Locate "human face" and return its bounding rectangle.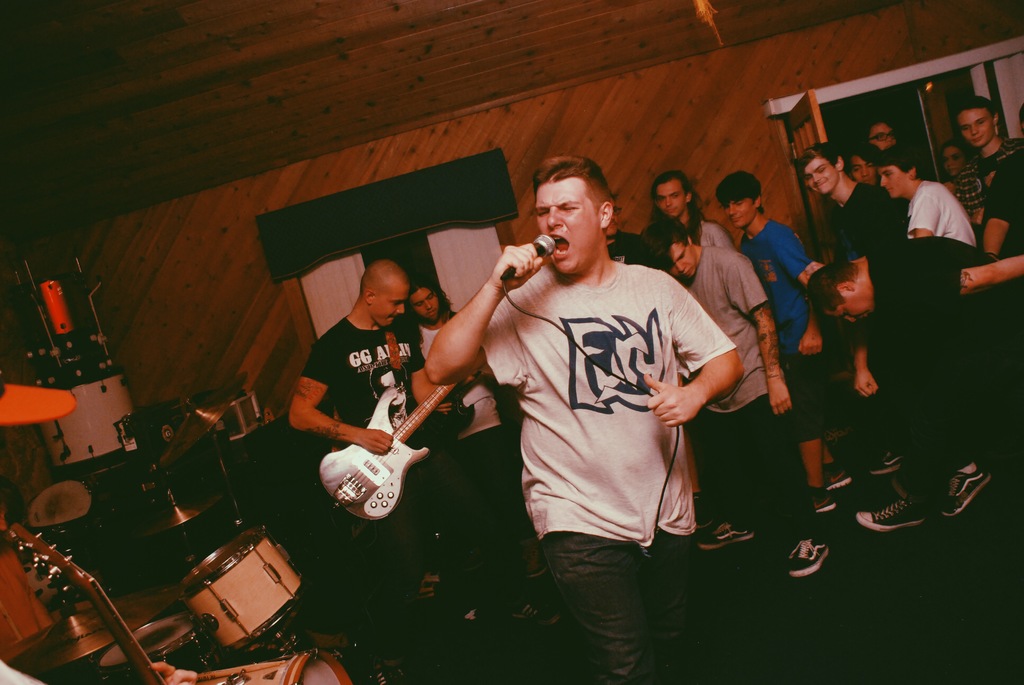
box=[799, 157, 837, 200].
